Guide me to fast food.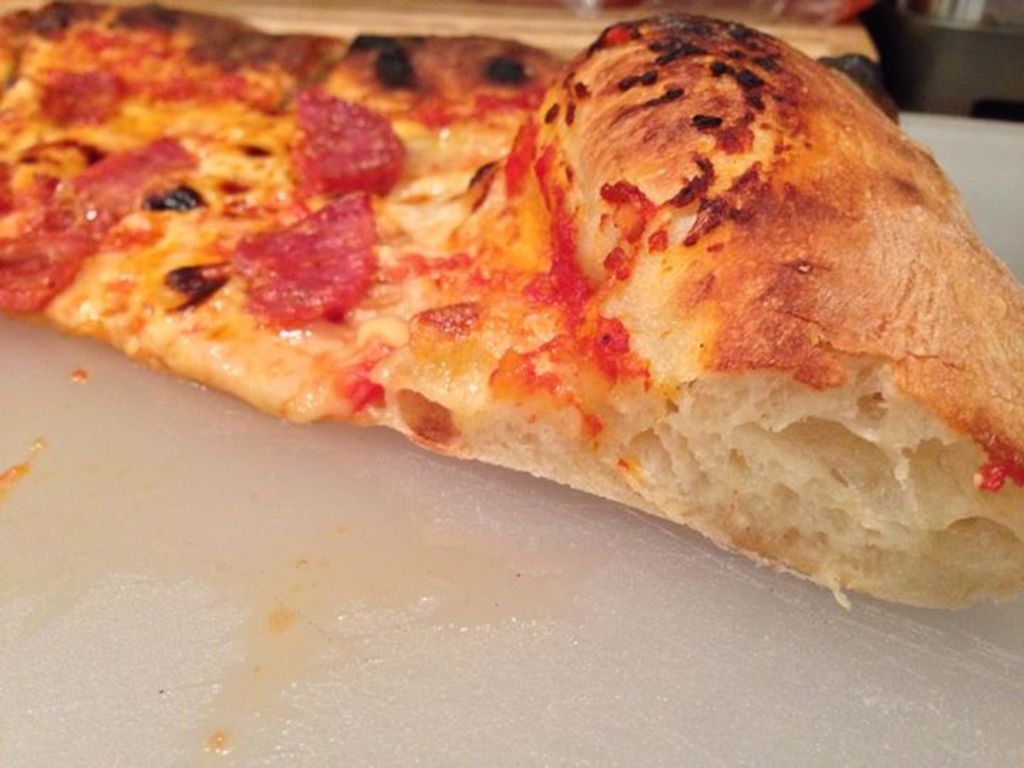
Guidance: 0 24 1023 604.
